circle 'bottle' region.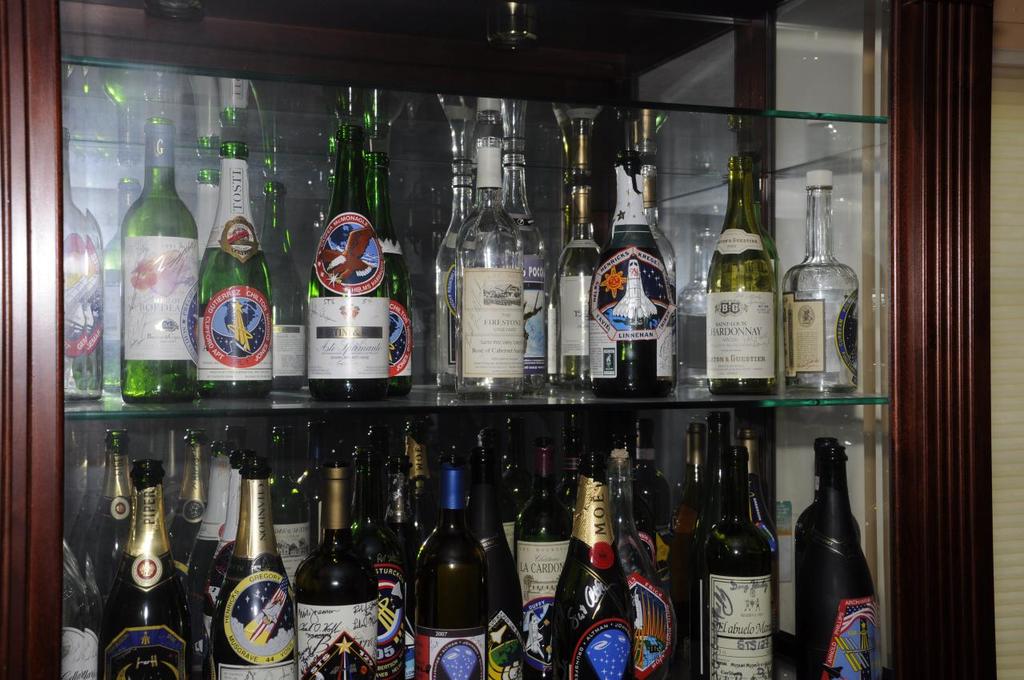
Region: <region>440, 158, 472, 392</region>.
